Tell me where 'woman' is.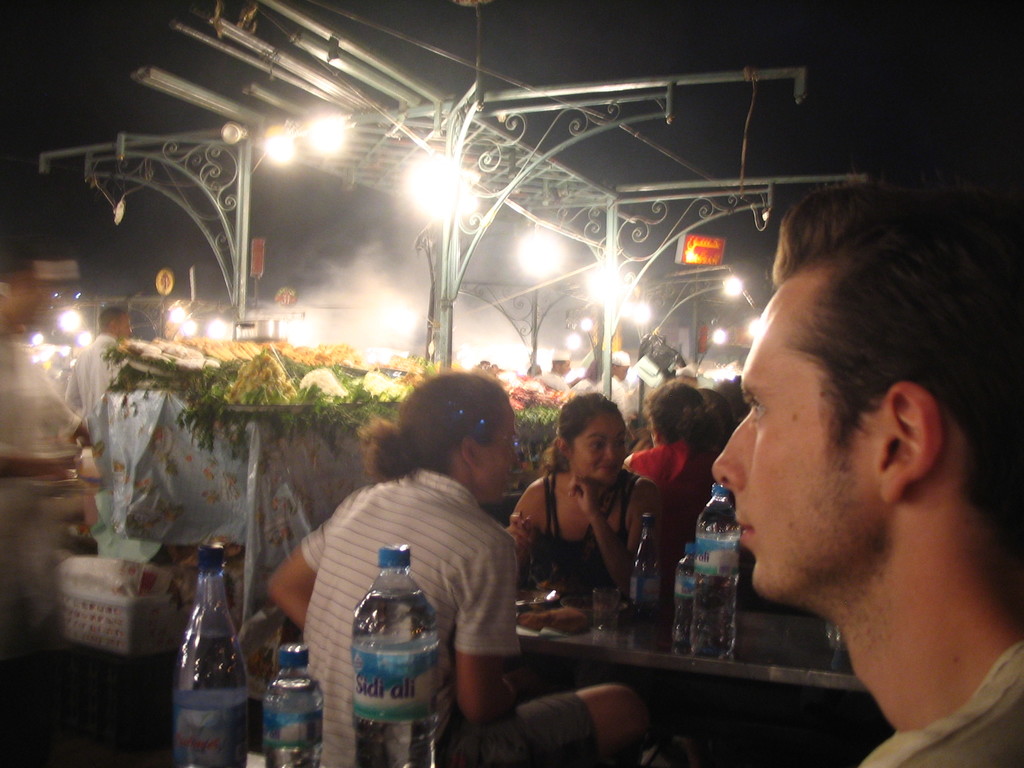
'woman' is at x1=621, y1=379, x2=731, y2=582.
